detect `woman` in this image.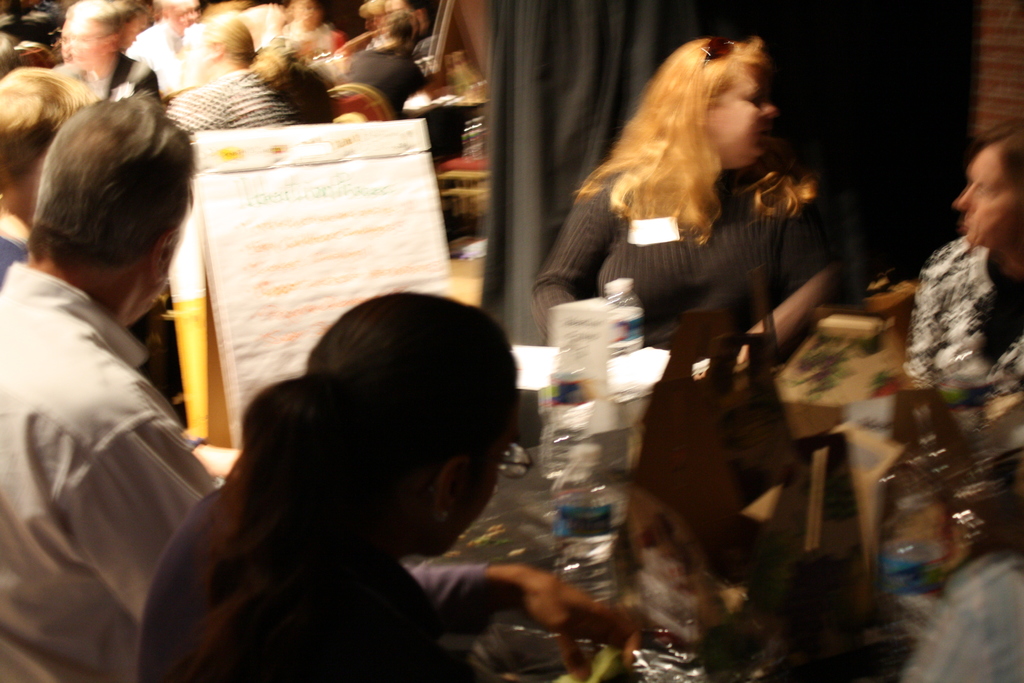
Detection: (left=541, top=45, right=864, bottom=577).
